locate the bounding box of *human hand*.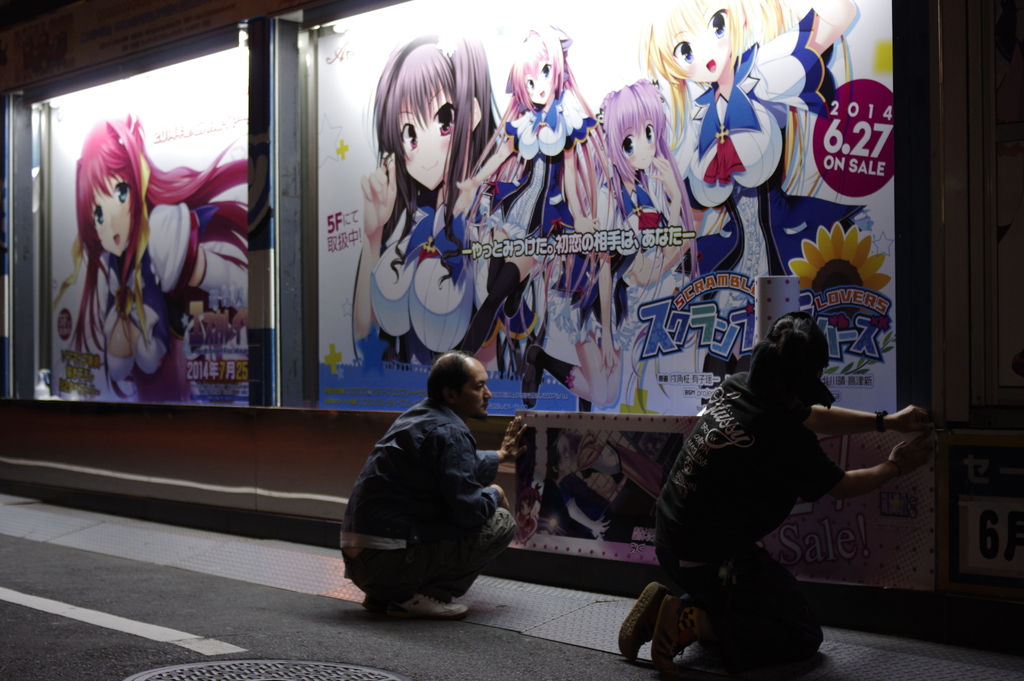
Bounding box: [649, 156, 683, 200].
